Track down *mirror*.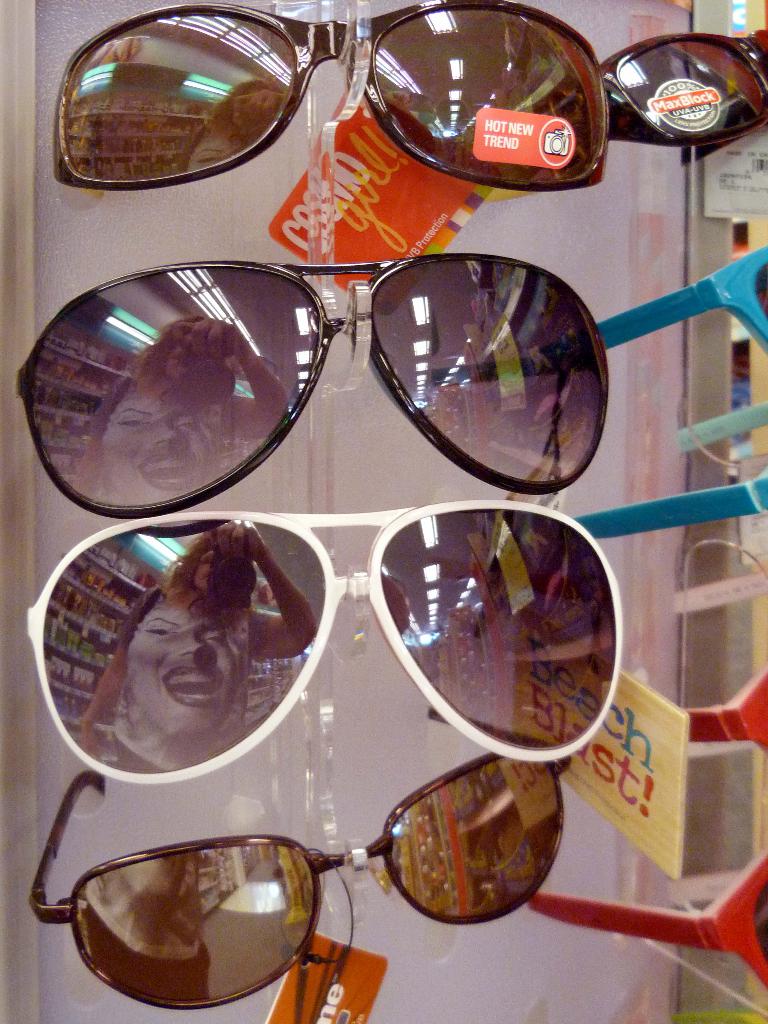
Tracked to detection(31, 266, 315, 509).
